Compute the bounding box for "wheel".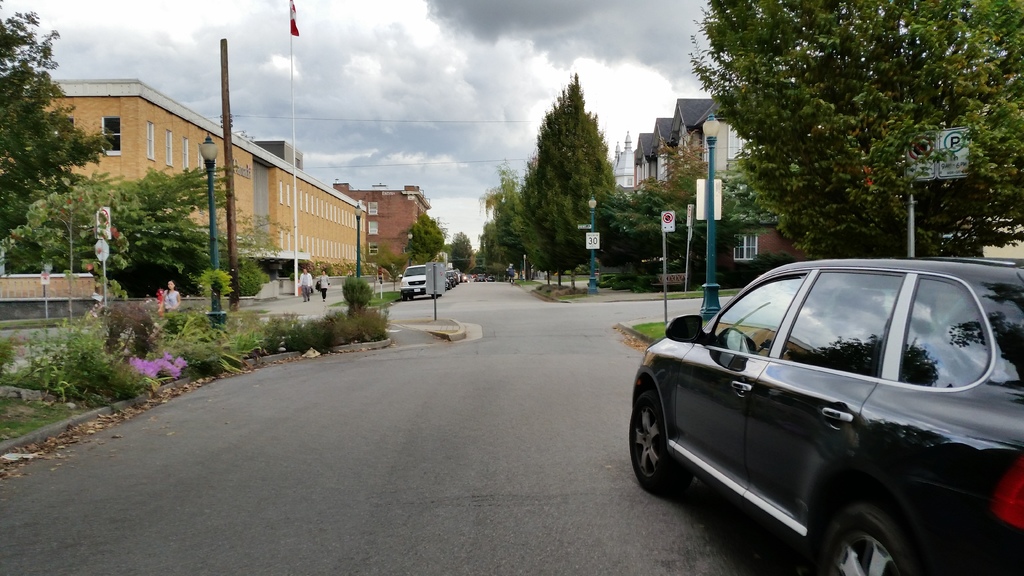
(801,507,941,575).
